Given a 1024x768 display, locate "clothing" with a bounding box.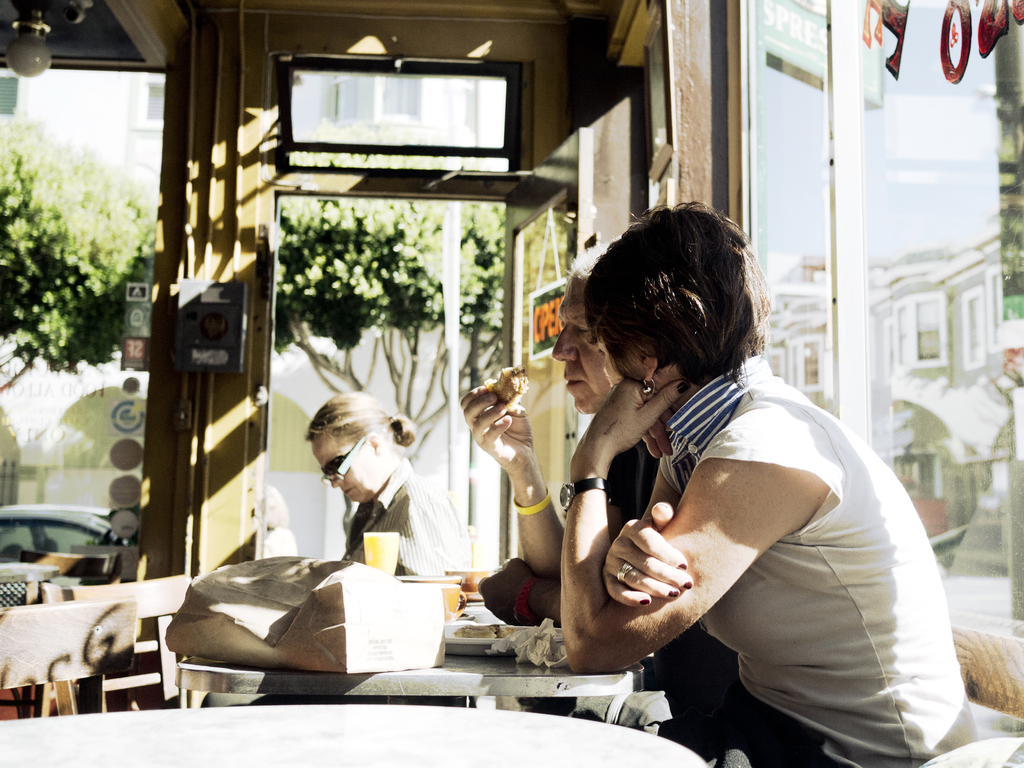
Located: left=656, top=353, right=979, bottom=767.
